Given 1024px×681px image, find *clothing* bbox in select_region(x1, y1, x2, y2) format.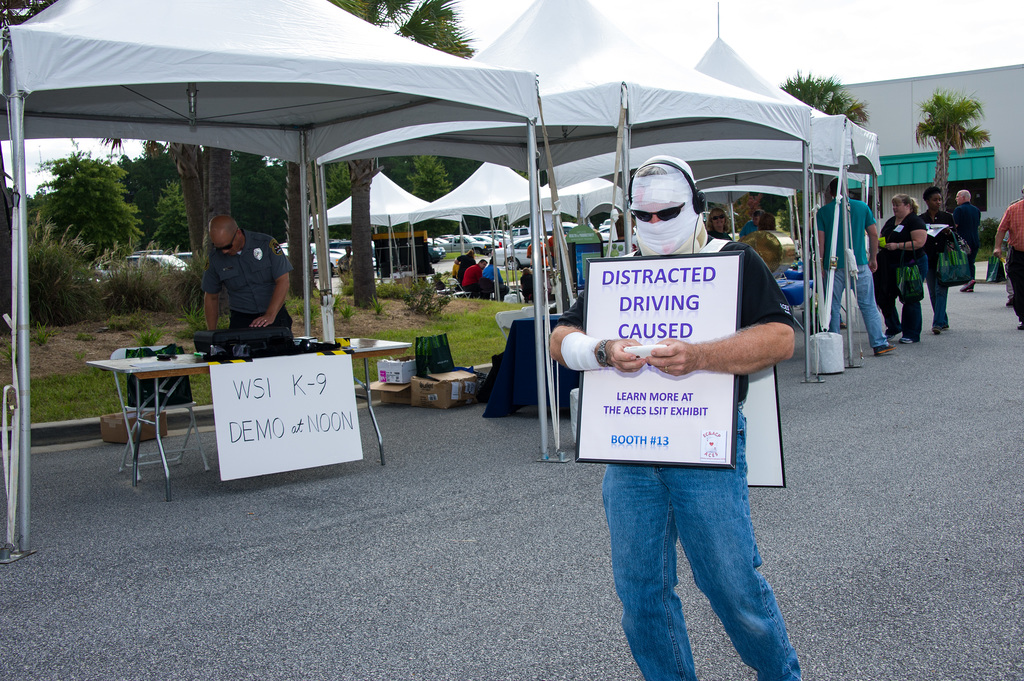
select_region(876, 218, 924, 337).
